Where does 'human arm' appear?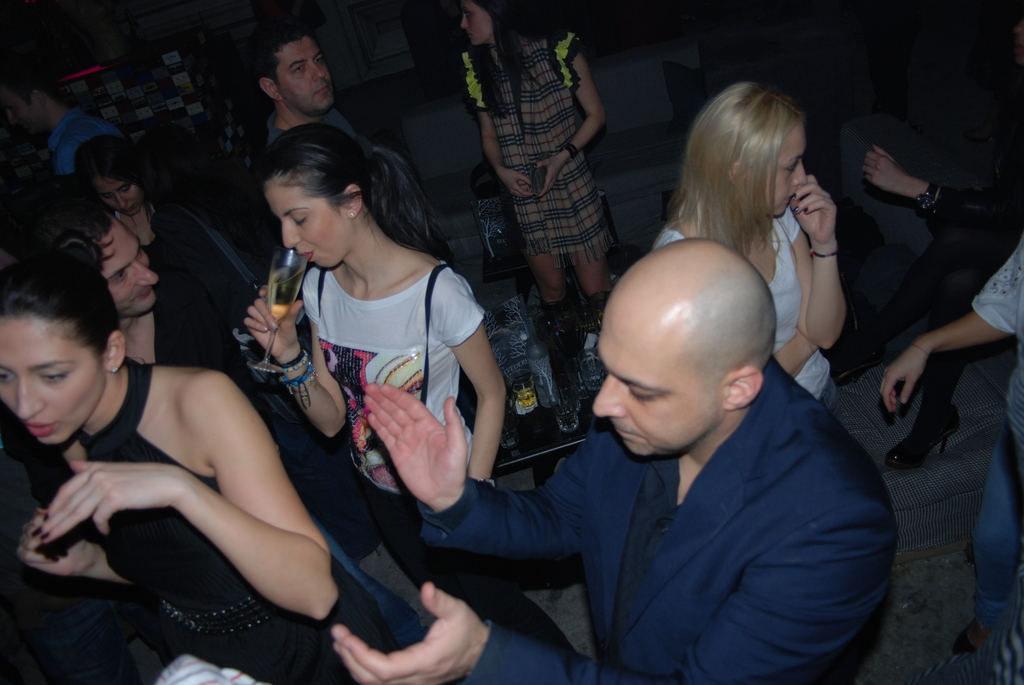
Appears at bbox=[786, 173, 852, 355].
